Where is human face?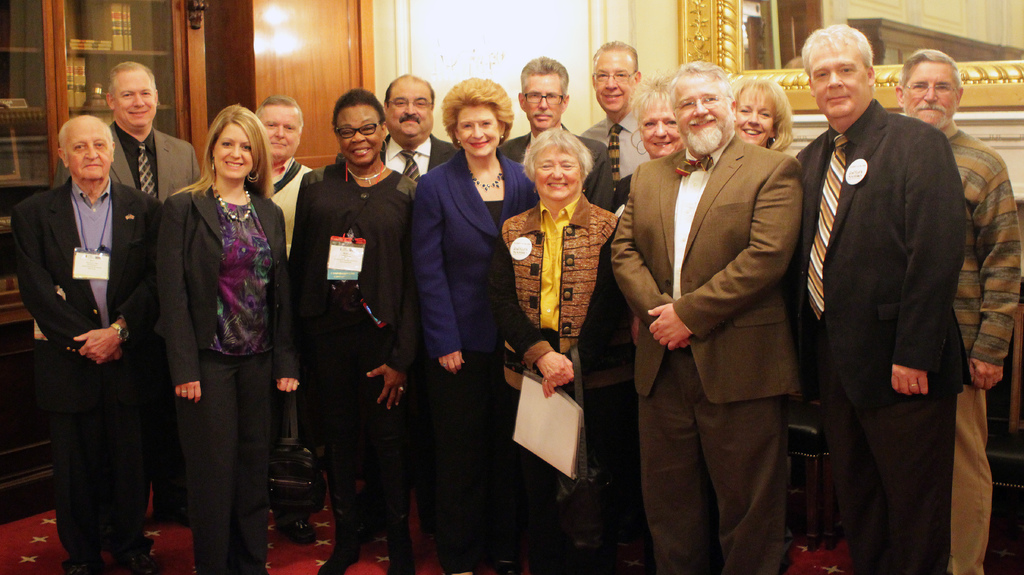
673,72,731,150.
